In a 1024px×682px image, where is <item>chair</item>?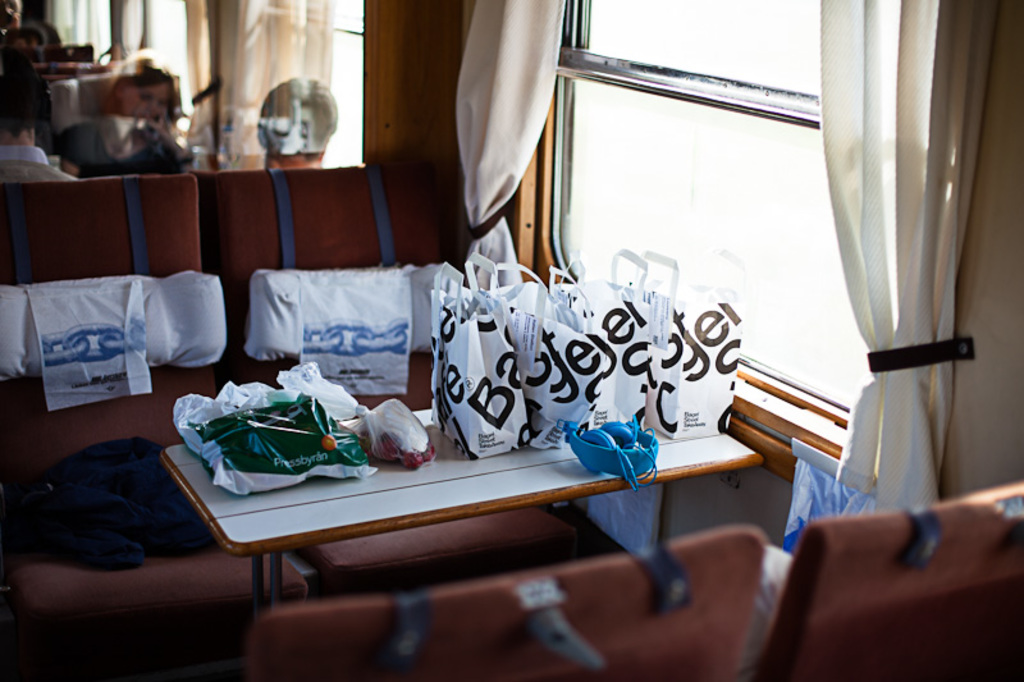
{"x1": 246, "y1": 523, "x2": 767, "y2": 681}.
